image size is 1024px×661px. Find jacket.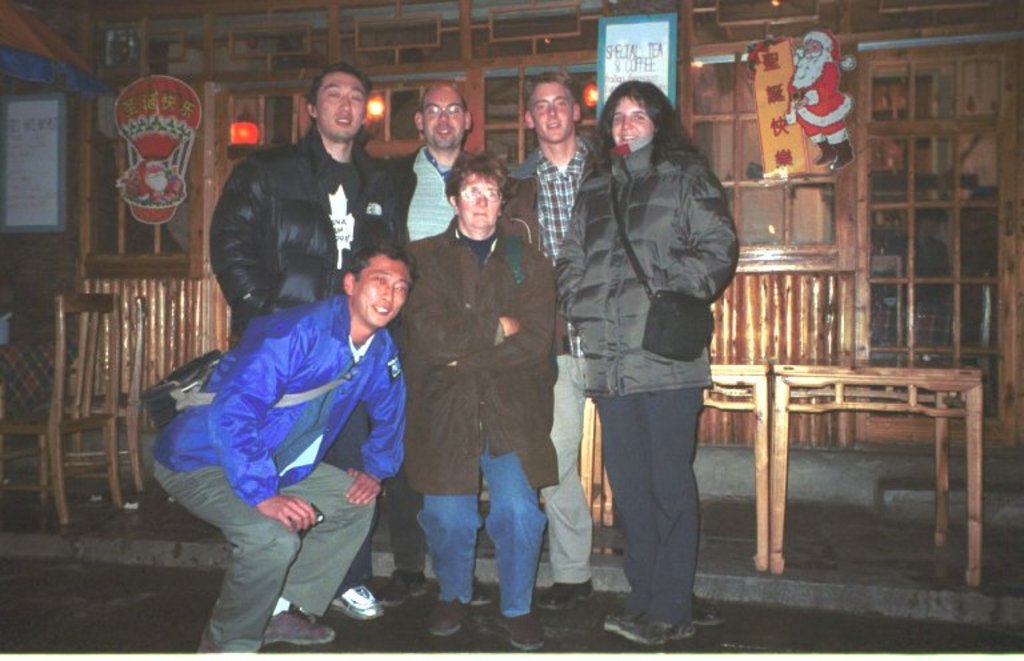
box=[211, 123, 384, 340].
